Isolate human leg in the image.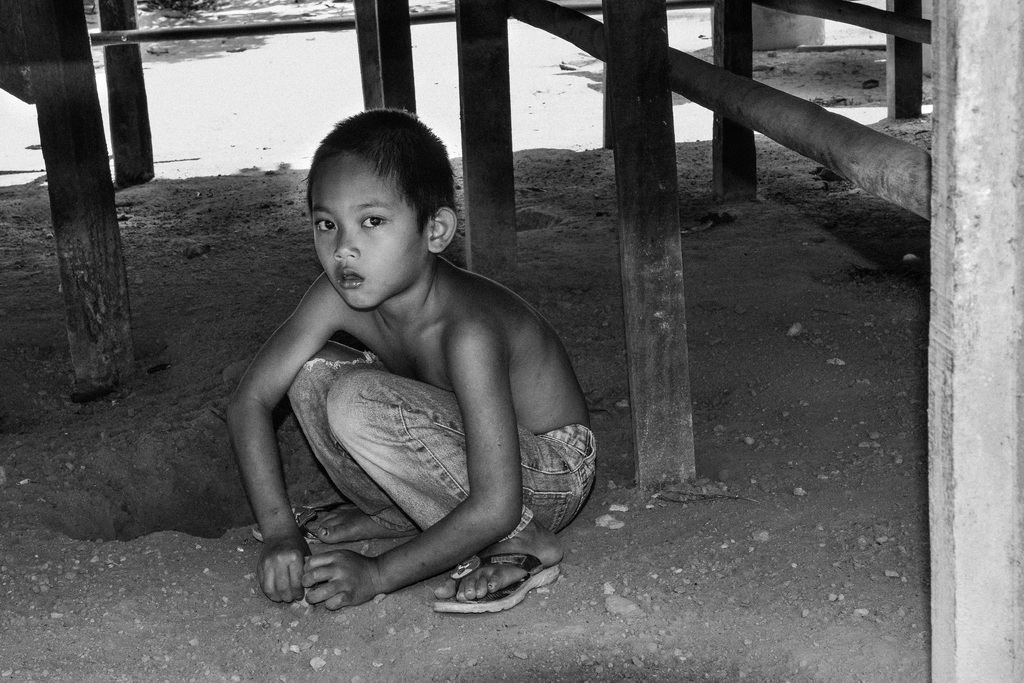
Isolated region: <bbox>282, 347, 420, 537</bbox>.
